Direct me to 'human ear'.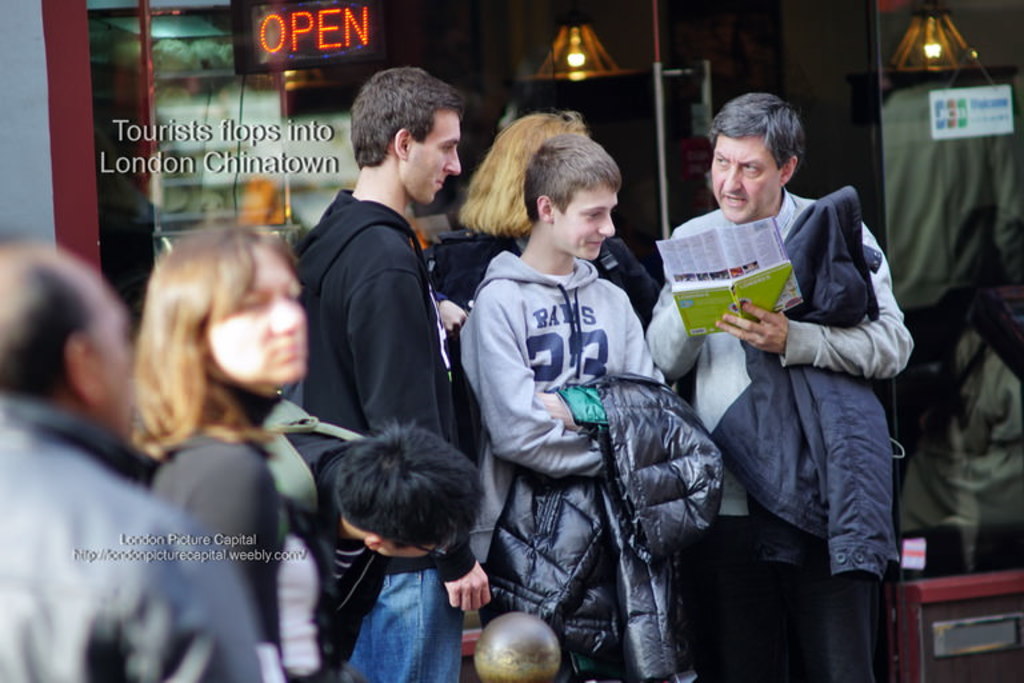
Direction: 68, 333, 101, 403.
